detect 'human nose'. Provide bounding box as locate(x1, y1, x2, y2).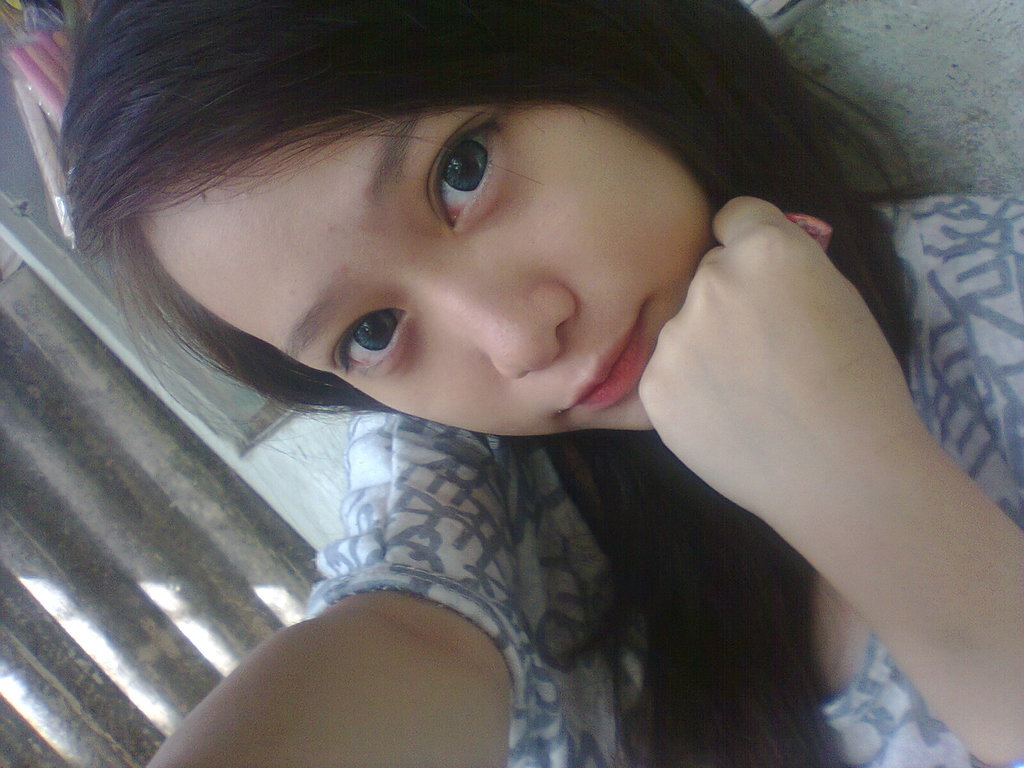
locate(372, 273, 578, 380).
